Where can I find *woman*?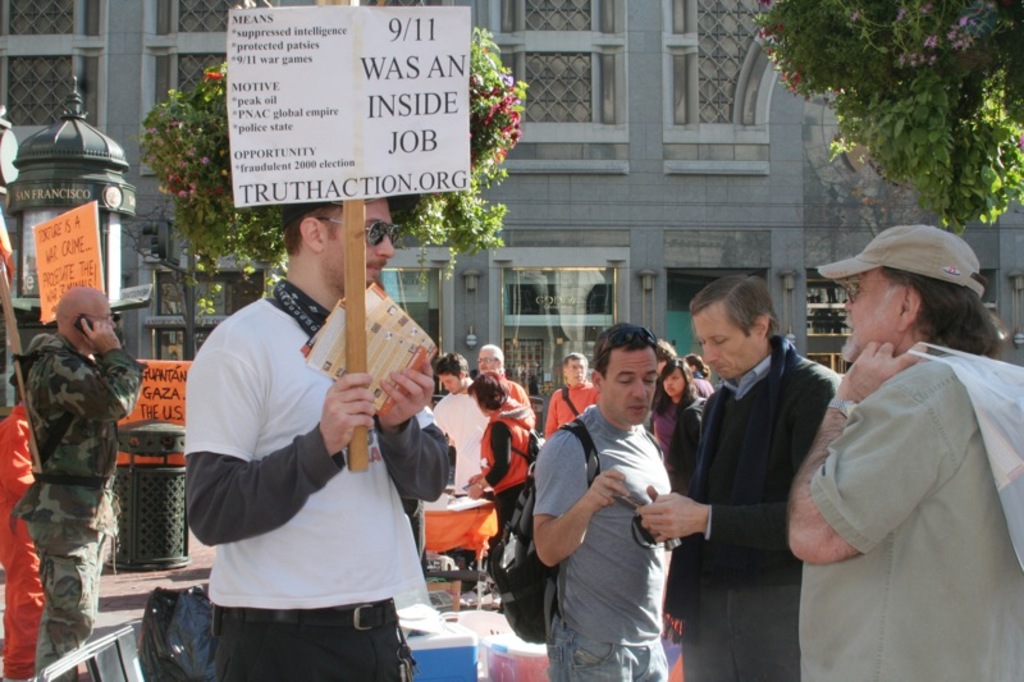
You can find it at 458/369/530/527.
